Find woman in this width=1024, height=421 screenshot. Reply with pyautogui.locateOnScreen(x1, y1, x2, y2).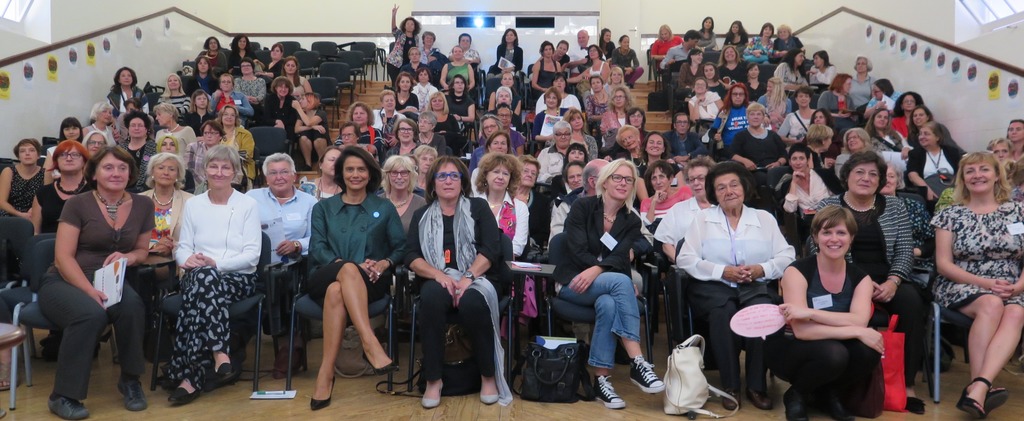
pyautogui.locateOnScreen(372, 152, 428, 324).
